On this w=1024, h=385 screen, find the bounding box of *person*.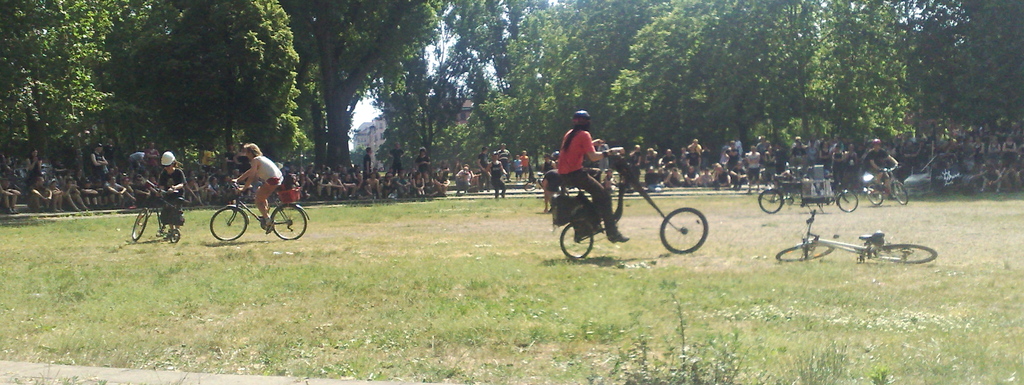
Bounding box: [x1=231, y1=138, x2=284, y2=228].
